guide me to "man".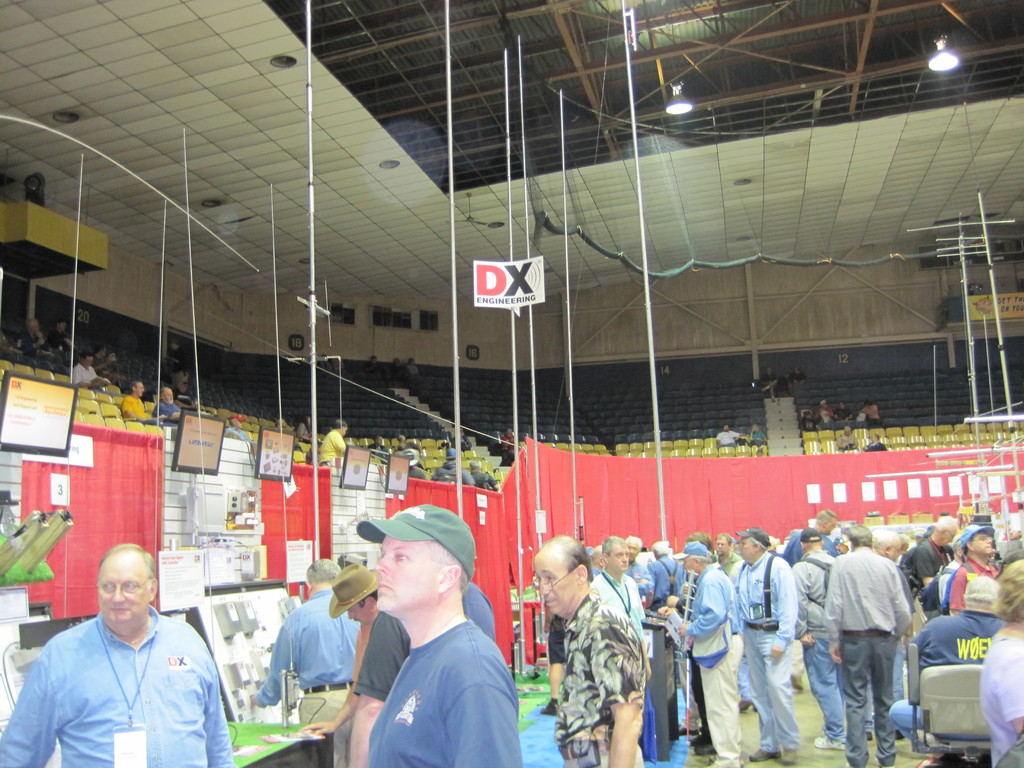
Guidance: bbox=(947, 526, 1004, 616).
